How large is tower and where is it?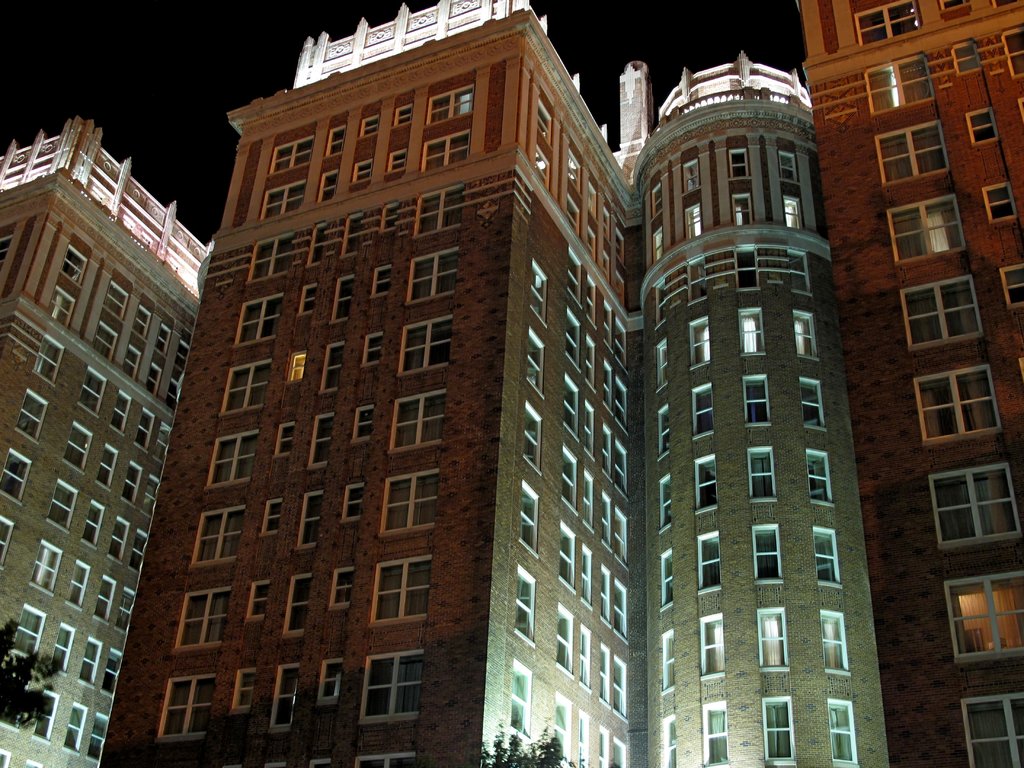
Bounding box: {"left": 0, "top": 122, "right": 218, "bottom": 767}.
